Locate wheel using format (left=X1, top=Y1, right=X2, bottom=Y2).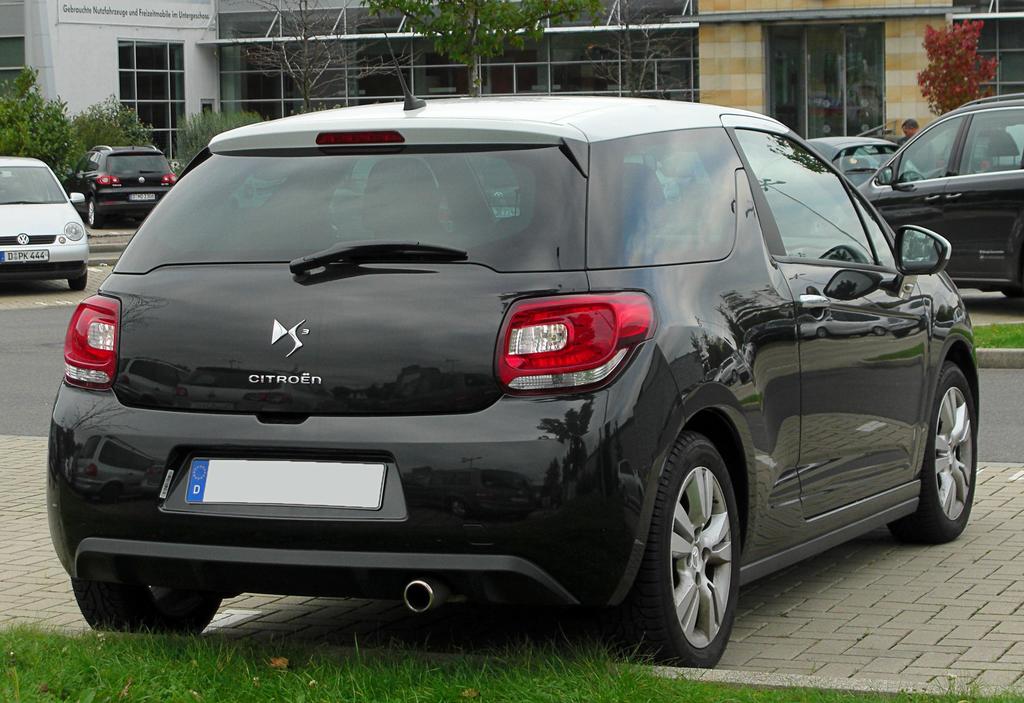
(left=72, top=578, right=219, bottom=636).
